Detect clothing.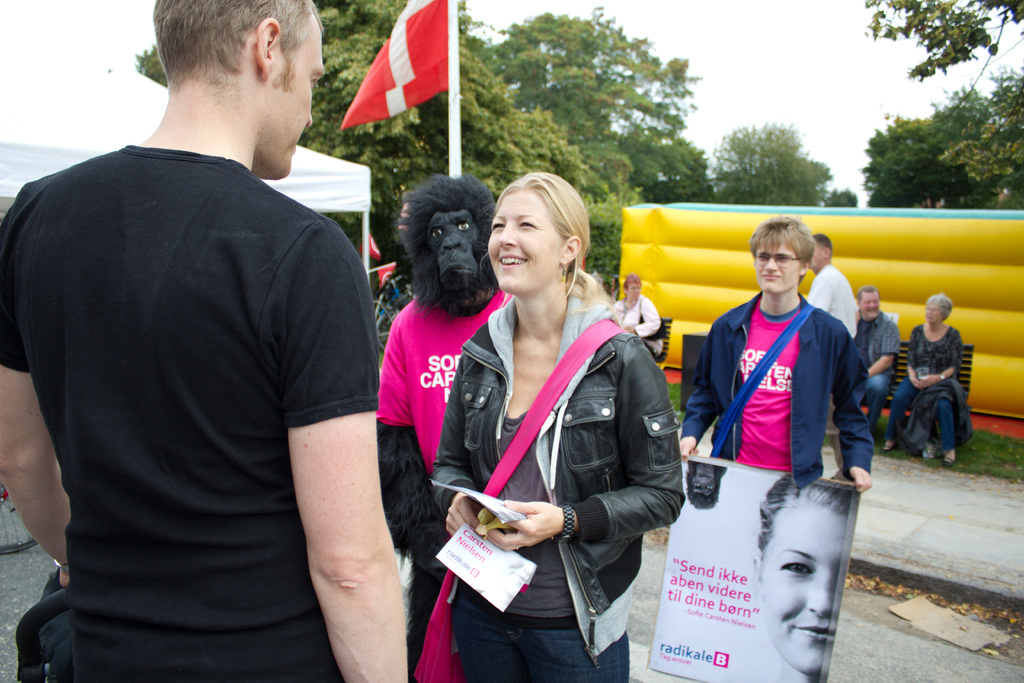
Detected at (left=808, top=263, right=863, bottom=342).
